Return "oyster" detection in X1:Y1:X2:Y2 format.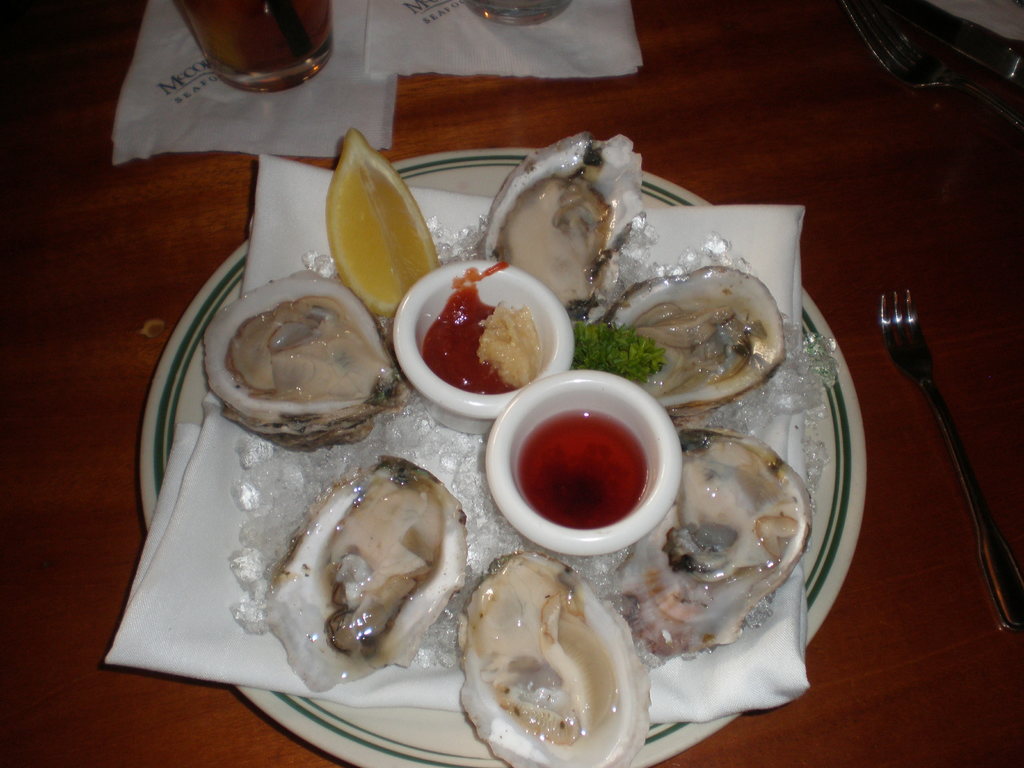
255:452:476:696.
